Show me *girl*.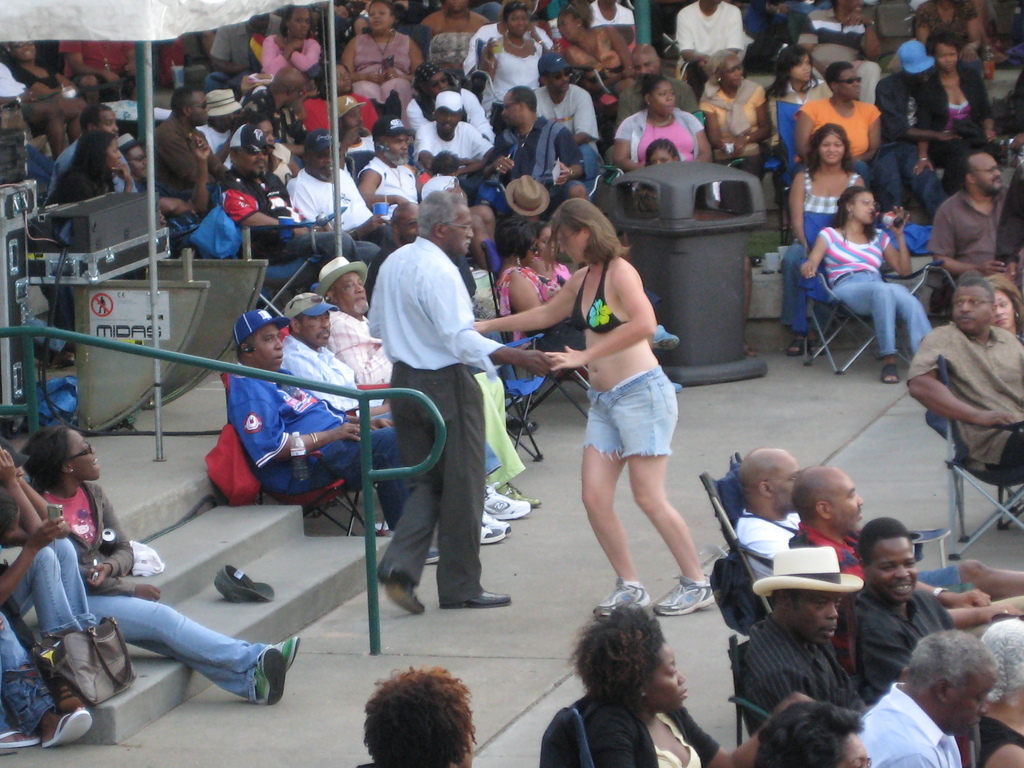
*girl* is here: 472, 201, 714, 616.
